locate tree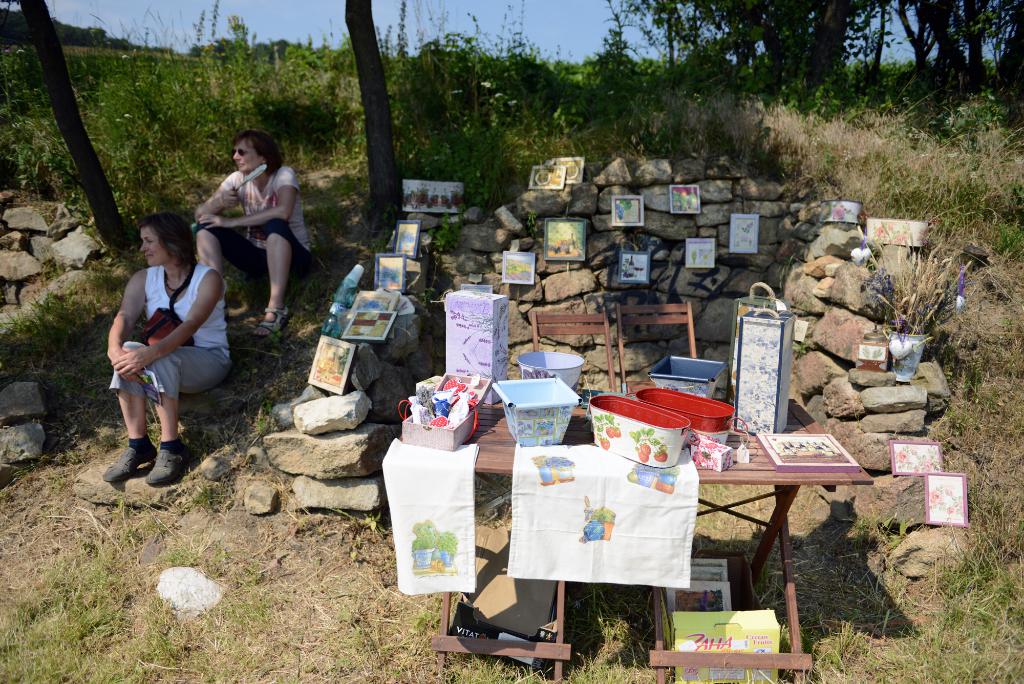
623:0:881:97
